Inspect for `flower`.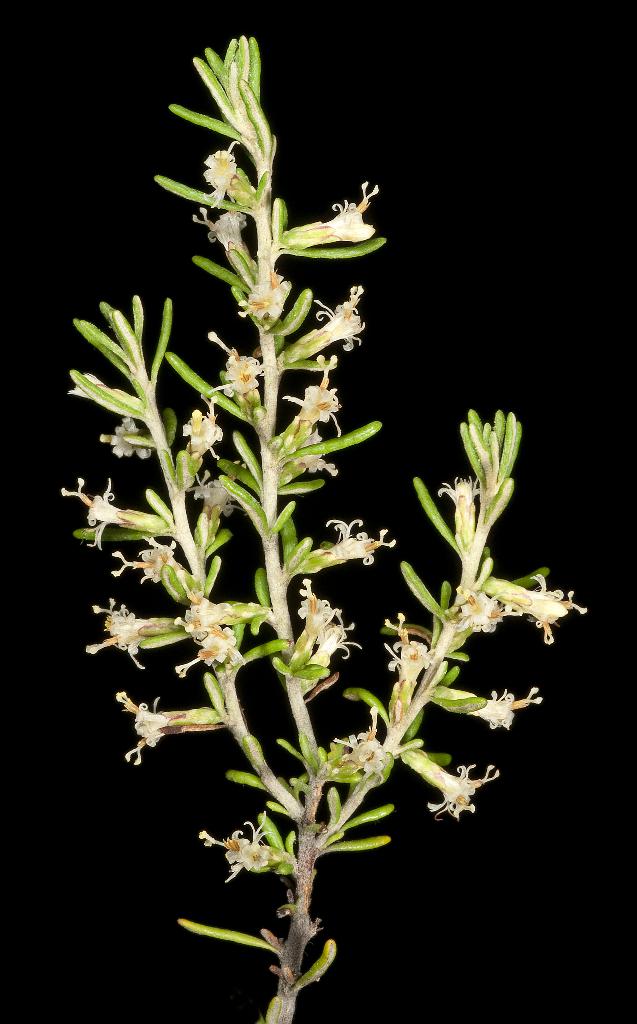
Inspection: 91 593 179 662.
